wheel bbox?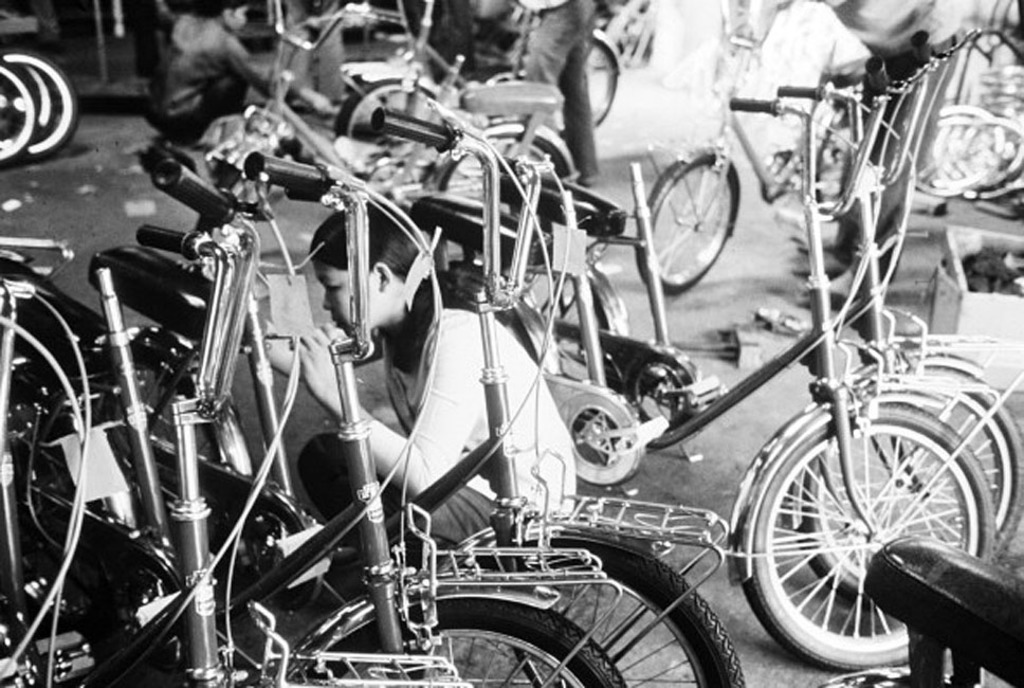
734 400 999 682
